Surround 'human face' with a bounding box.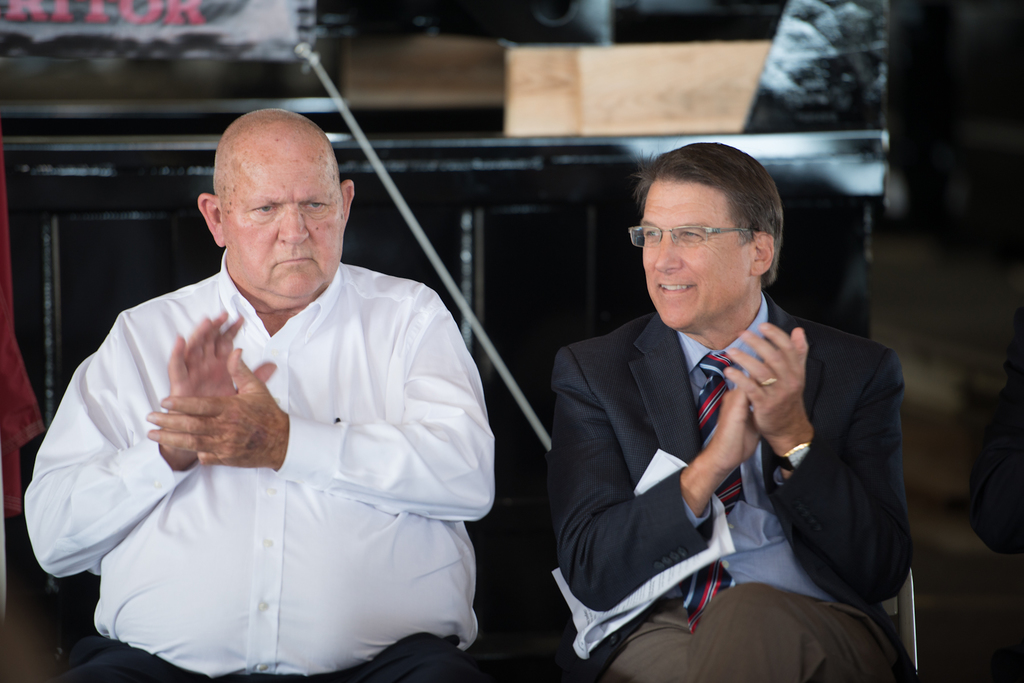
{"x1": 630, "y1": 184, "x2": 762, "y2": 334}.
